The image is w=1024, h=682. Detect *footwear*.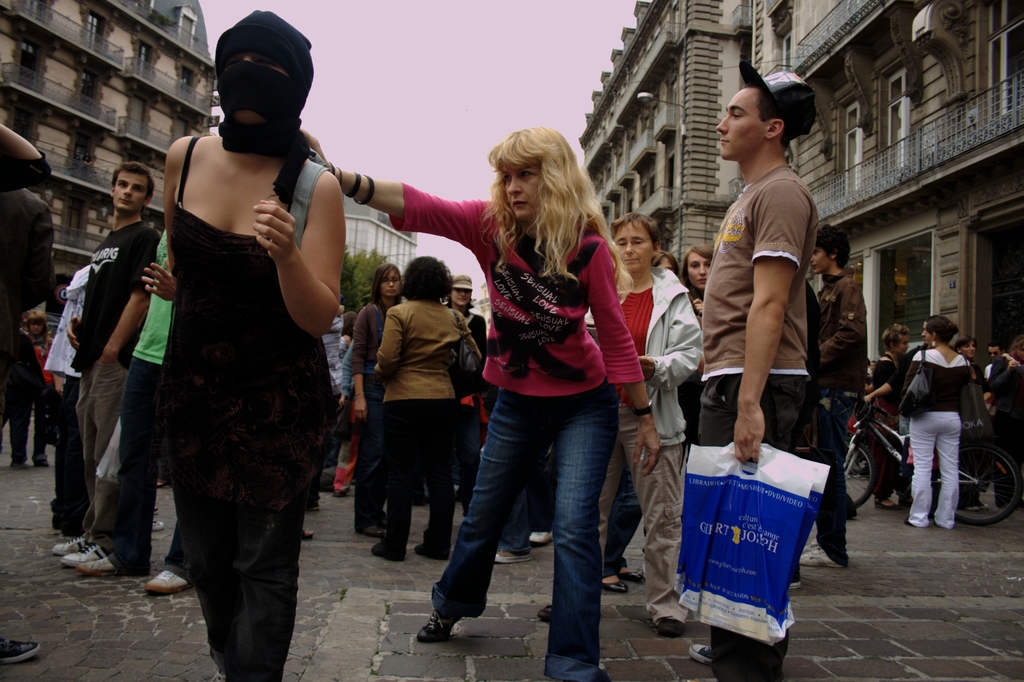
Detection: <region>61, 546, 120, 578</region>.
